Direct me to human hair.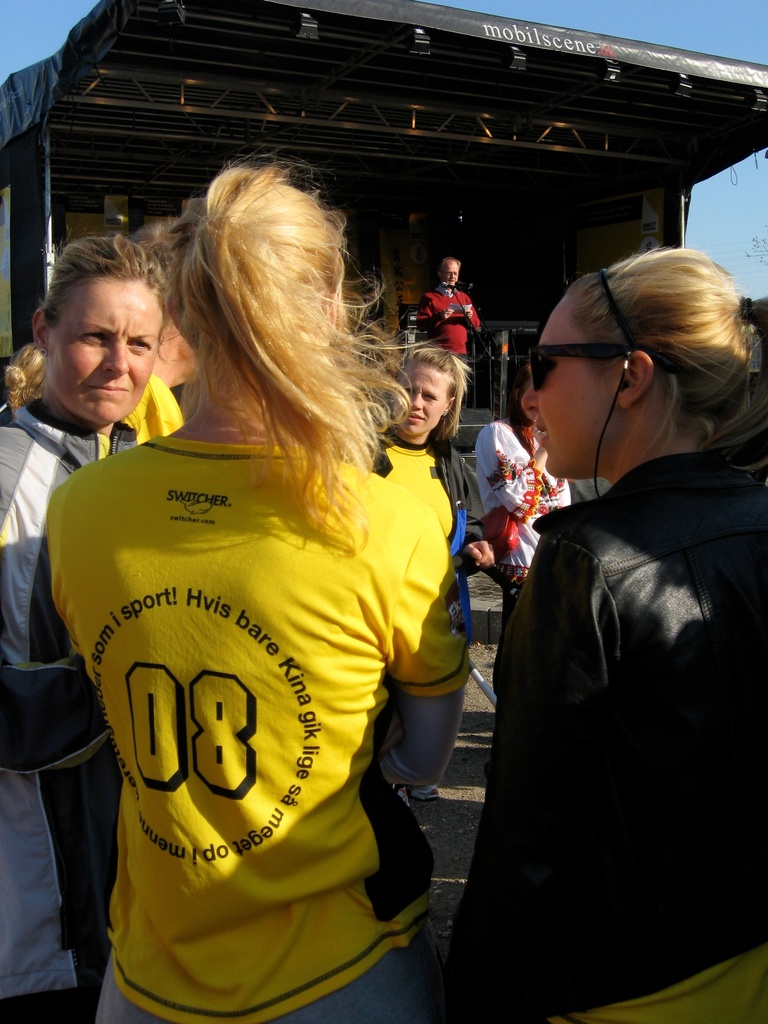
Direction: (left=134, top=134, right=399, bottom=554).
